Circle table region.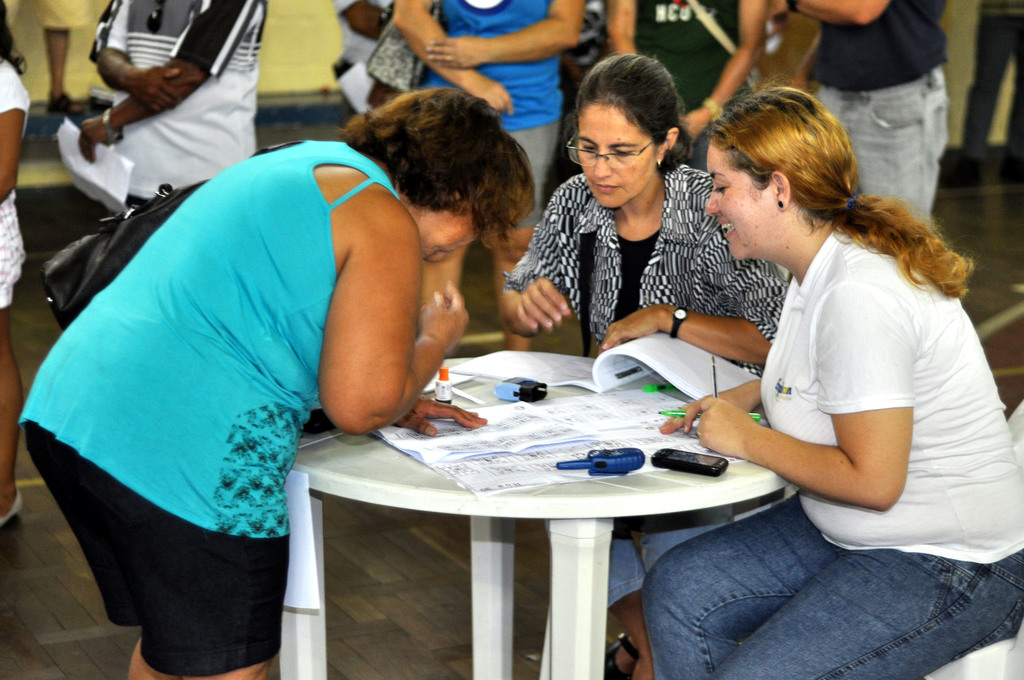
Region: (left=288, top=331, right=778, bottom=679).
